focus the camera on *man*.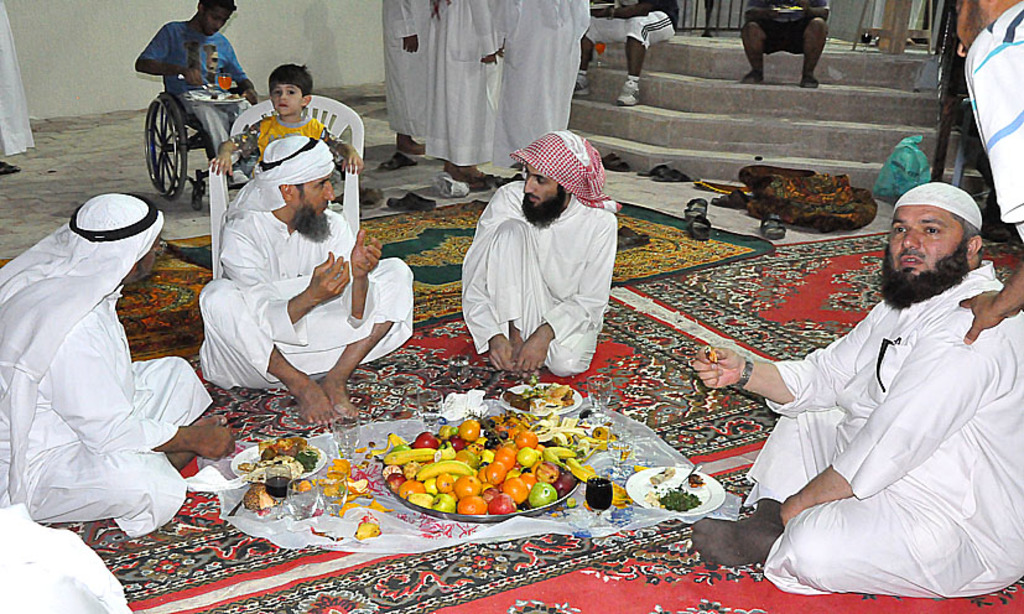
Focus region: locate(464, 128, 635, 391).
